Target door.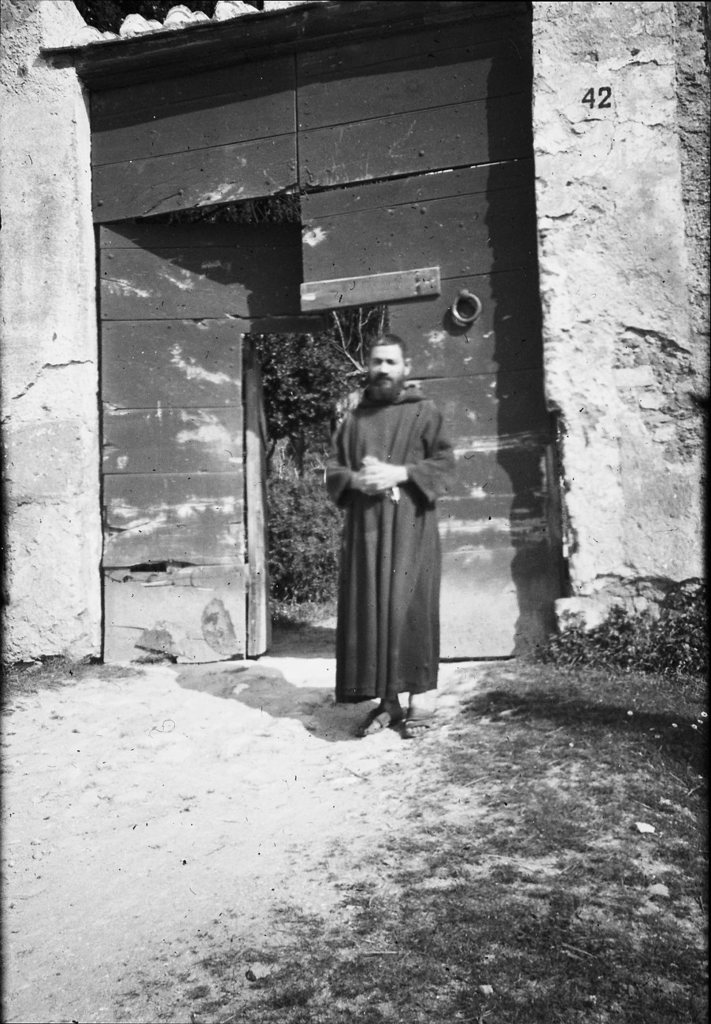
Target region: pyautogui.locateOnScreen(54, 0, 557, 669).
